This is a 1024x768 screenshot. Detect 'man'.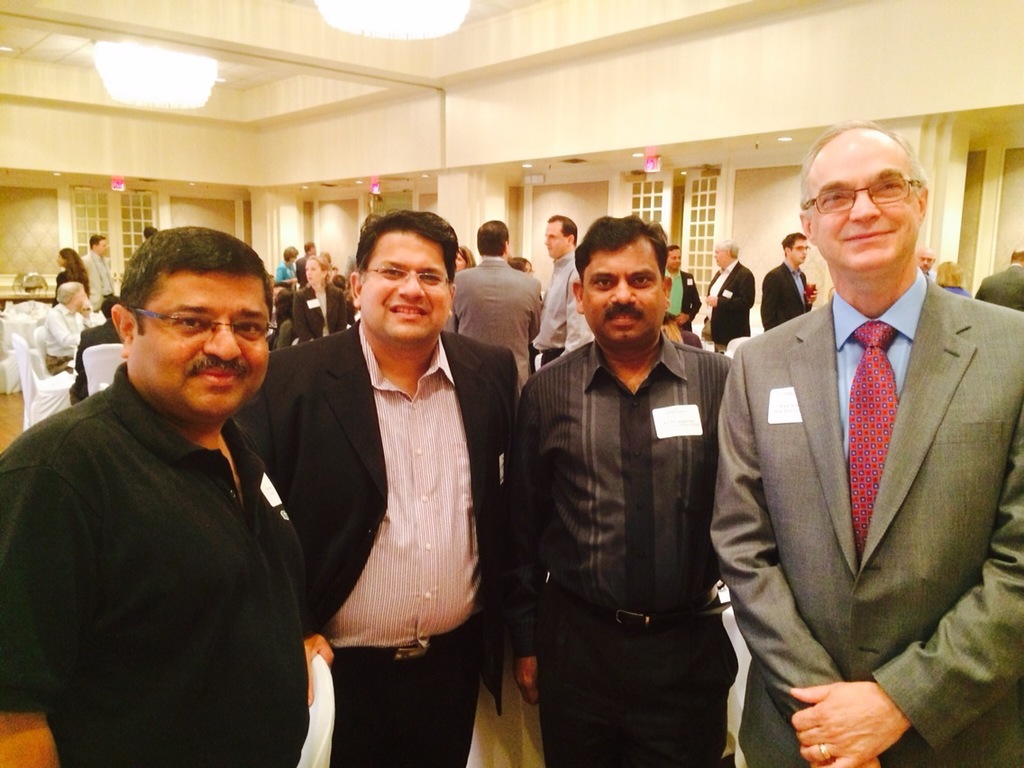
(663,243,699,340).
